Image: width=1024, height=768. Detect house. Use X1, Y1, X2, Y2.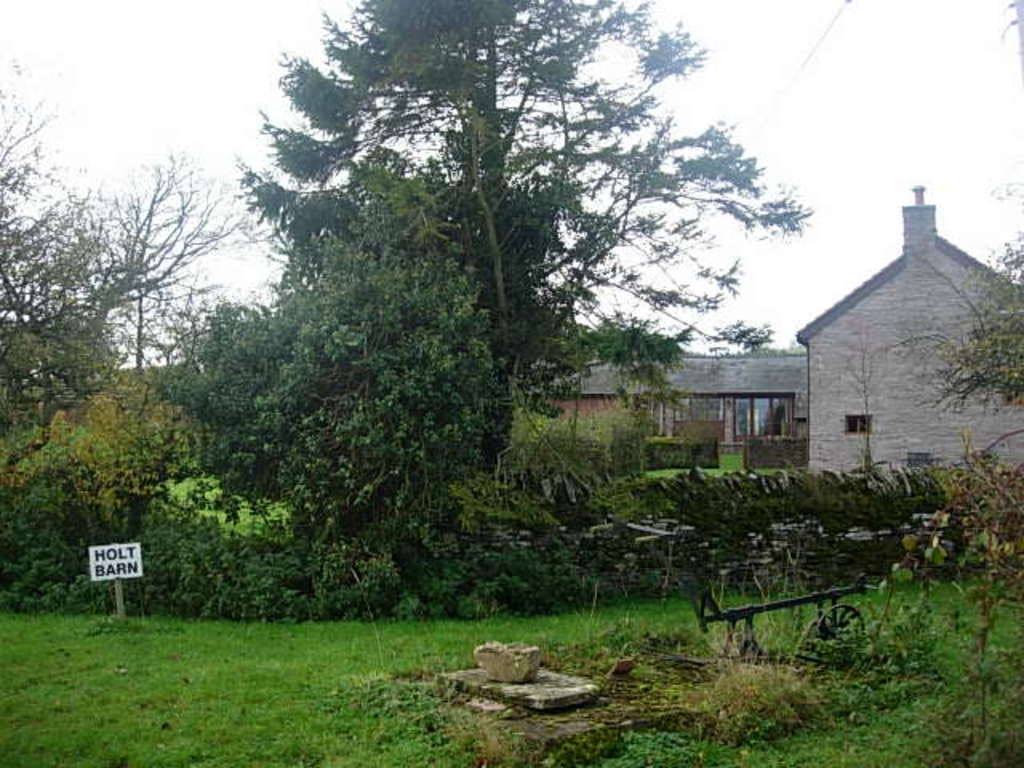
499, 328, 800, 466.
